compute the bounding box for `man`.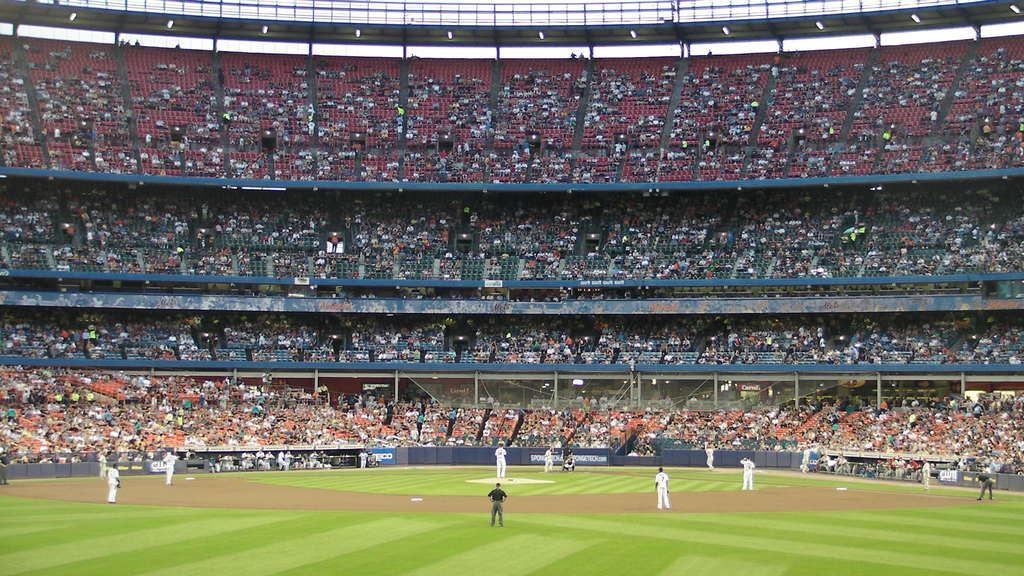
select_region(546, 444, 557, 472).
